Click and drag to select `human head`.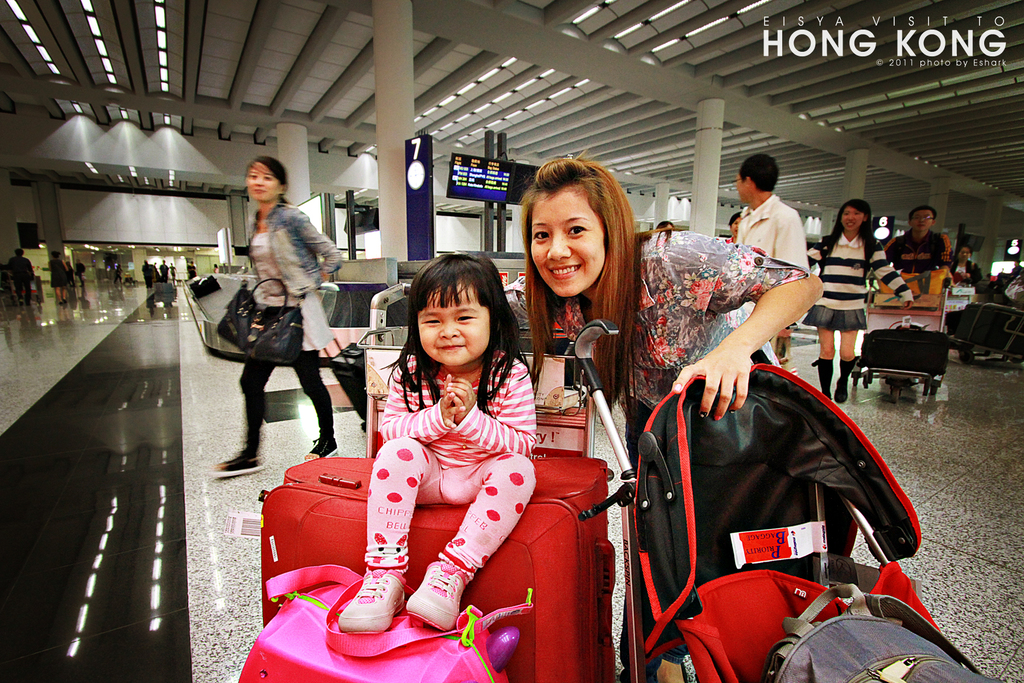
Selection: {"left": 529, "top": 157, "right": 630, "bottom": 299}.
